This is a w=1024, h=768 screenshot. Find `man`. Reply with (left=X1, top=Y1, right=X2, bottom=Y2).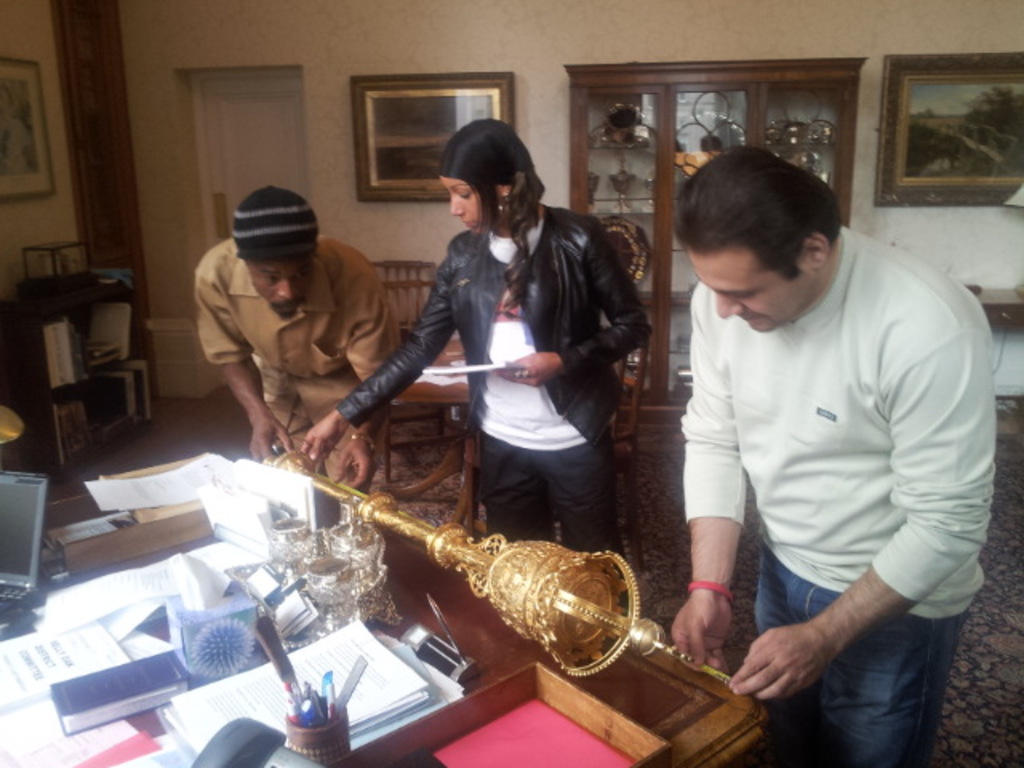
(left=192, top=184, right=408, bottom=461).
